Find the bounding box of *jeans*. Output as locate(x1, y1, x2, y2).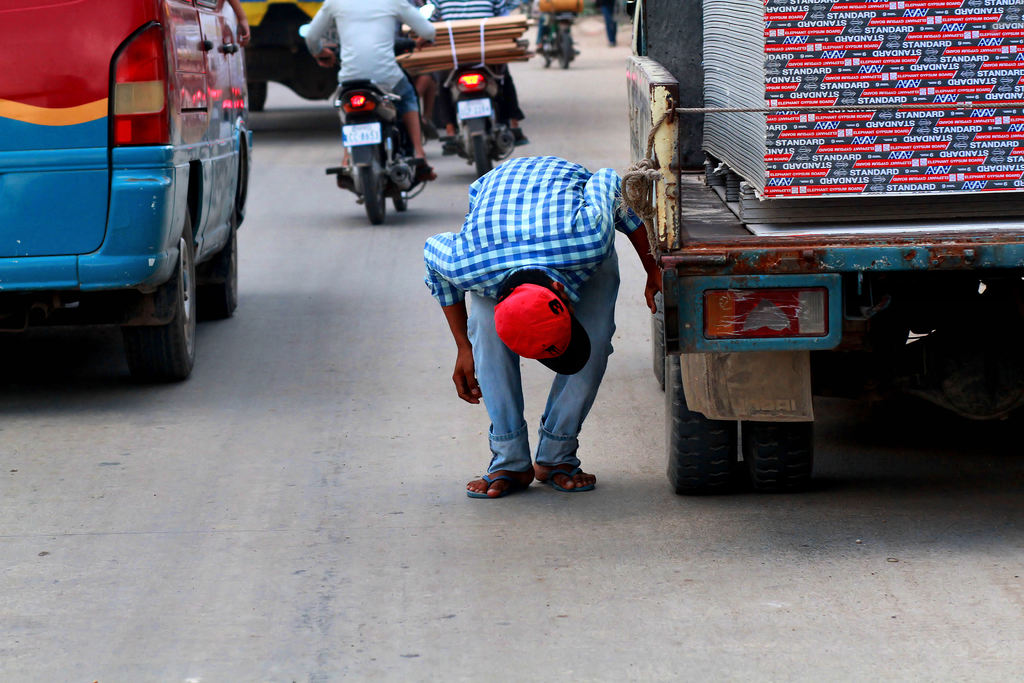
locate(458, 251, 627, 471).
